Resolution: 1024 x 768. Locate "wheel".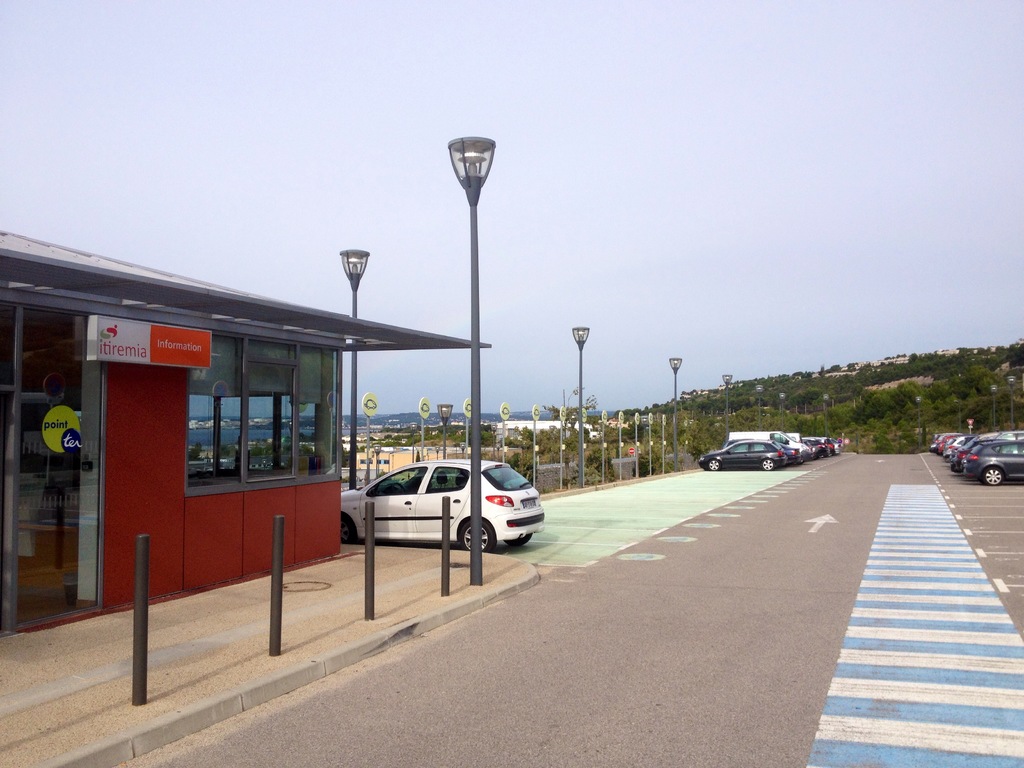
[979,467,1000,484].
